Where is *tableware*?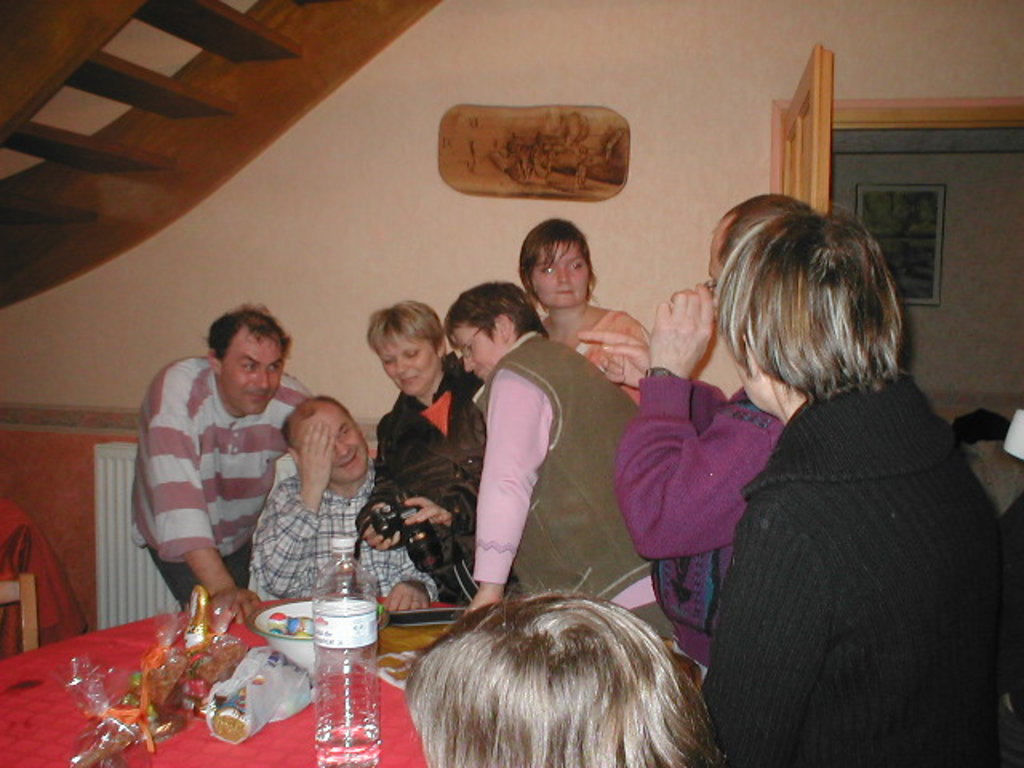
detection(248, 594, 381, 678).
